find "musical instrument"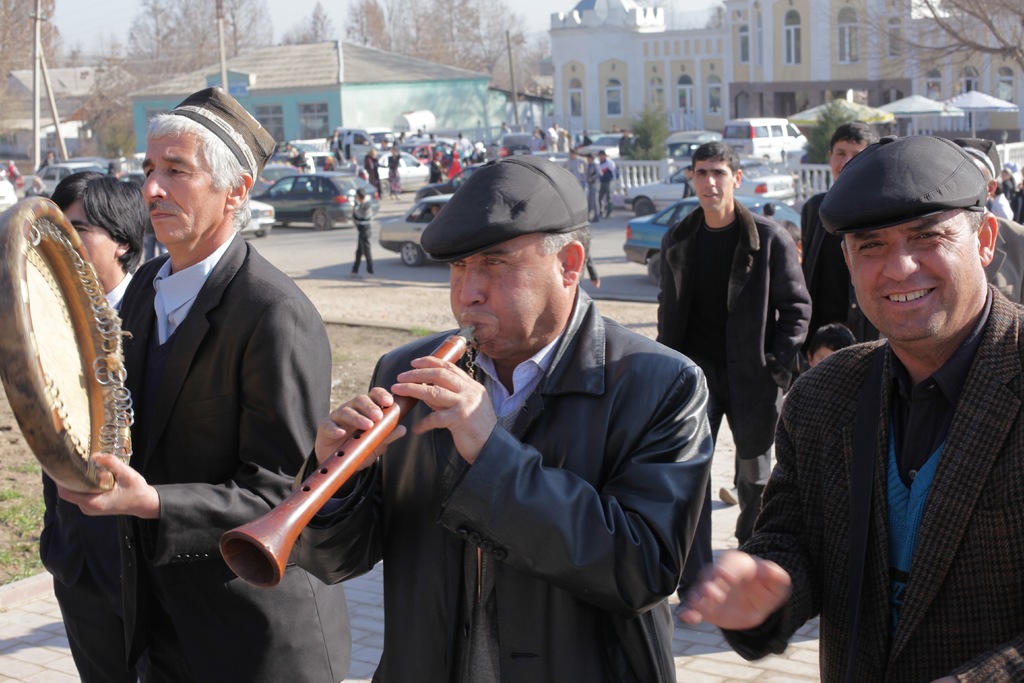
bbox=[16, 229, 124, 517]
